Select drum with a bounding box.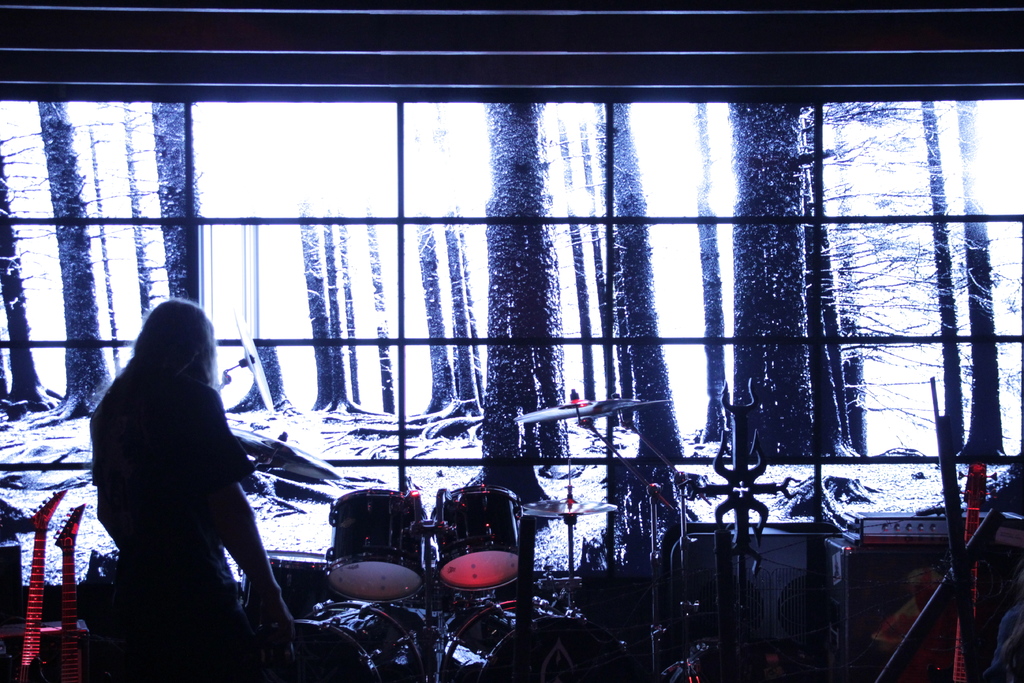
box=[328, 491, 428, 607].
